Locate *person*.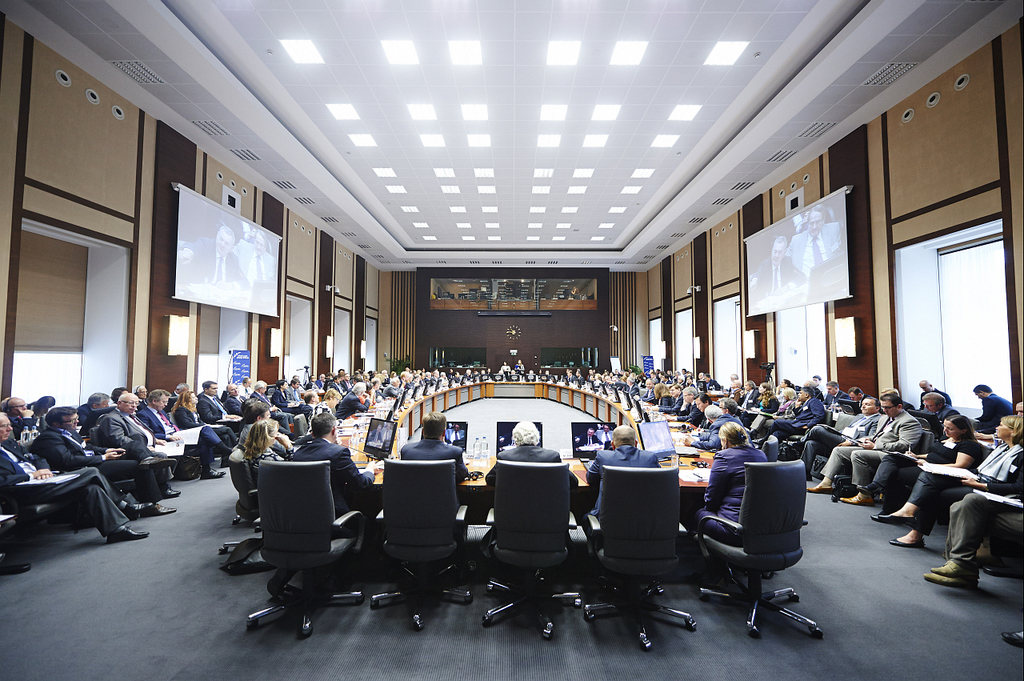
Bounding box: l=330, t=379, r=346, b=395.
